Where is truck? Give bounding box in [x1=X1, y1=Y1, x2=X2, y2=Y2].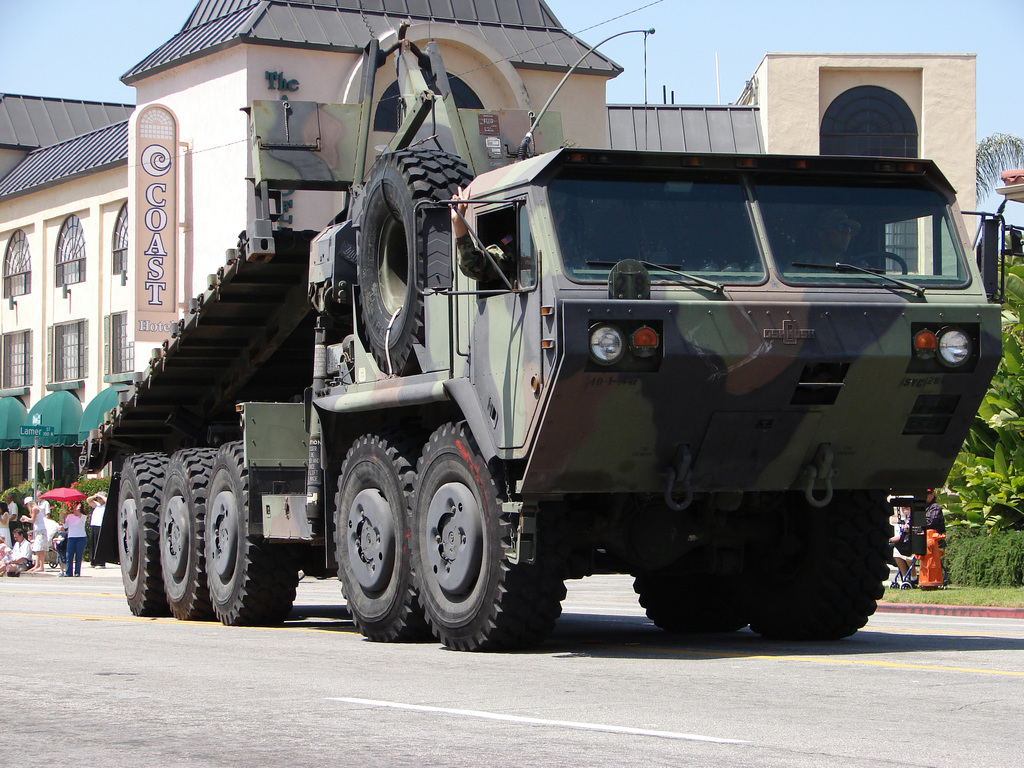
[x1=78, y1=100, x2=1023, y2=676].
